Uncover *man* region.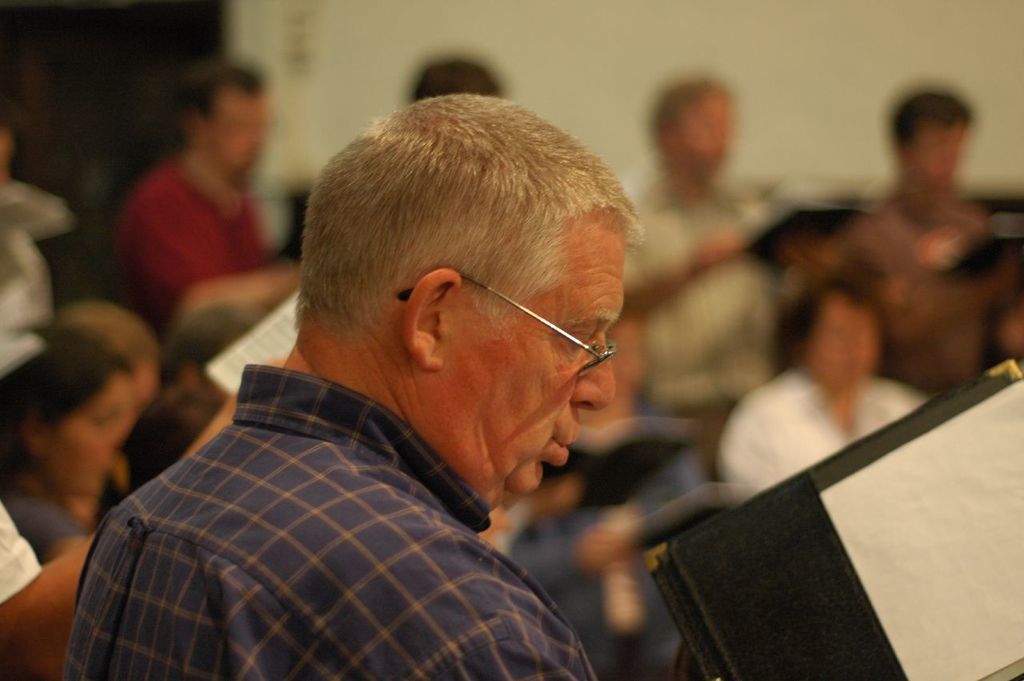
Uncovered: Rect(111, 66, 310, 332).
